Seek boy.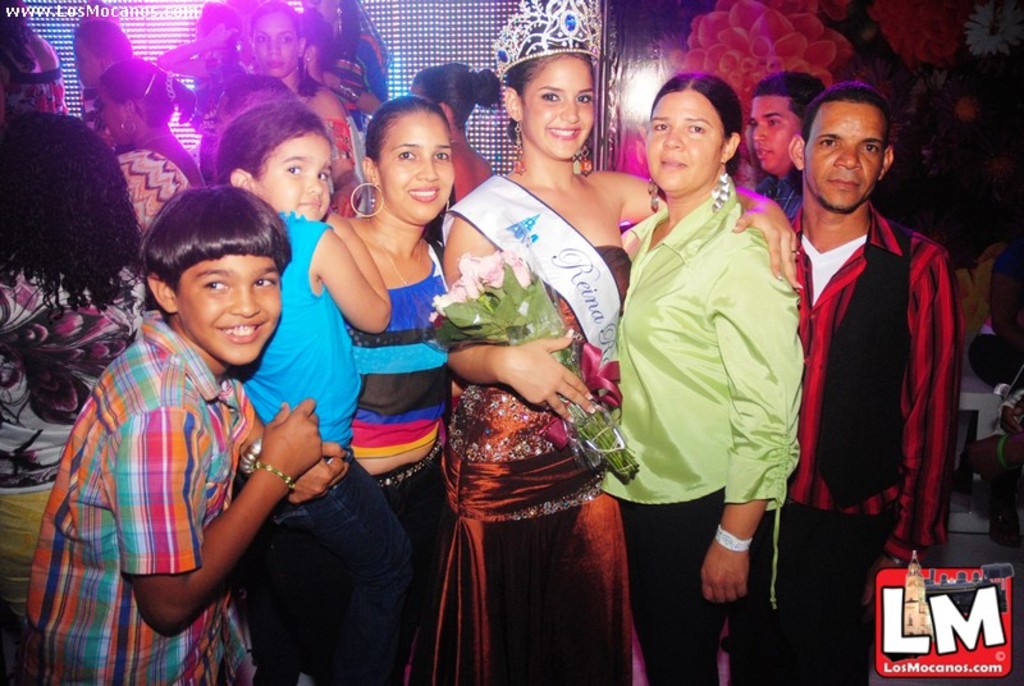
bbox=[35, 168, 292, 671].
